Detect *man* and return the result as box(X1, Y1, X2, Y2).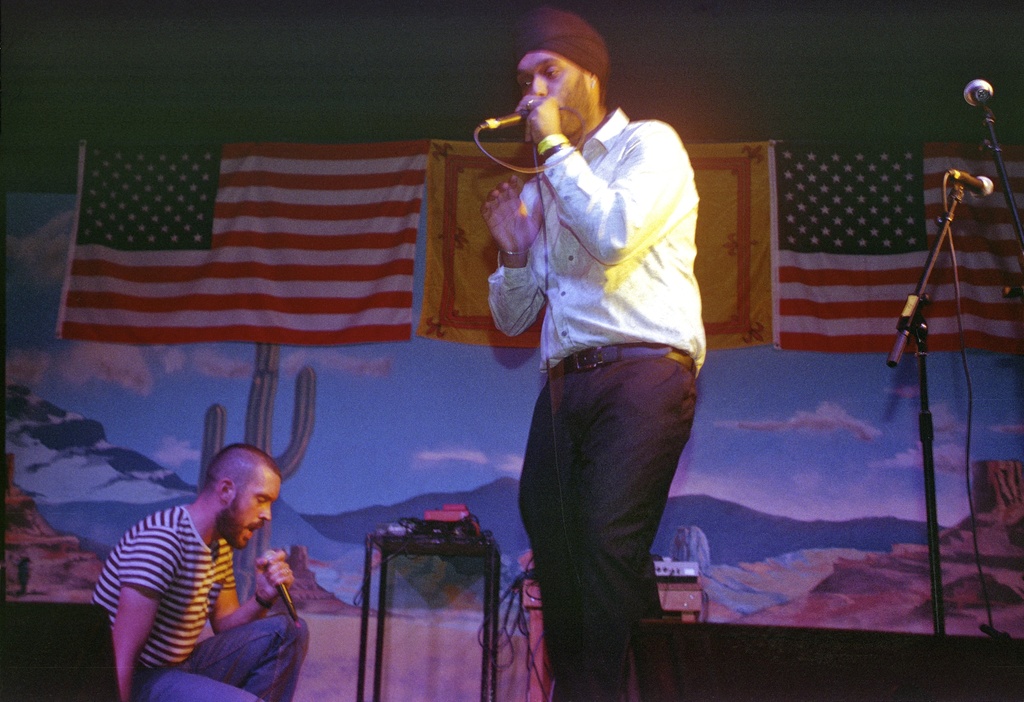
box(97, 444, 309, 701).
